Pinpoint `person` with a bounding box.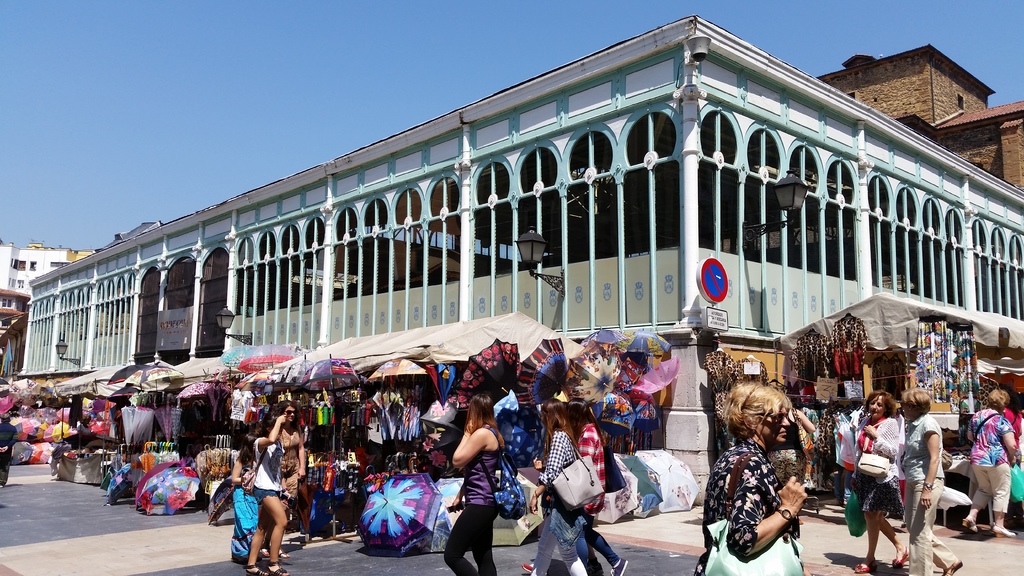
<bbox>520, 396, 587, 574</bbox>.
